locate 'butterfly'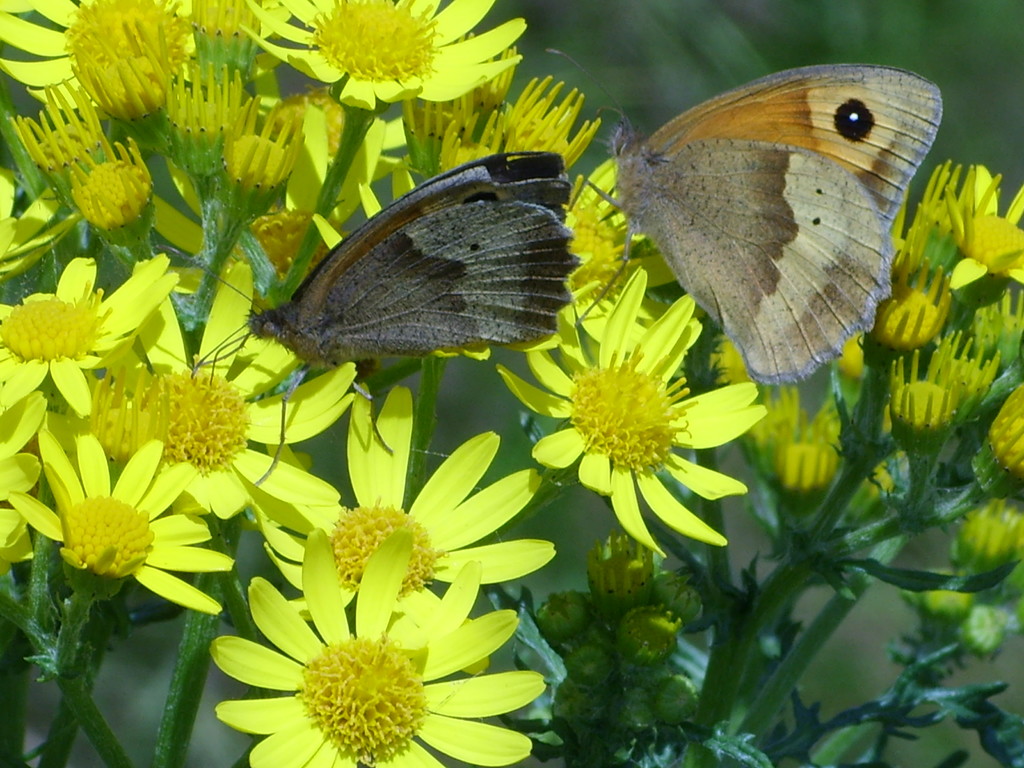
region(180, 147, 570, 487)
